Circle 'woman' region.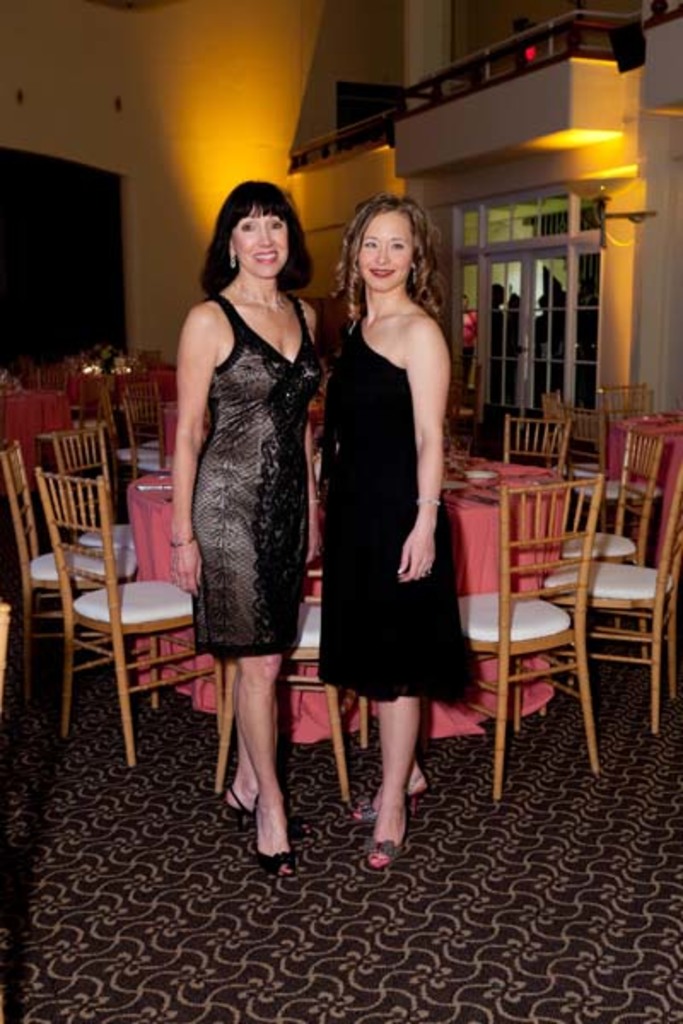
Region: 167, 174, 324, 882.
